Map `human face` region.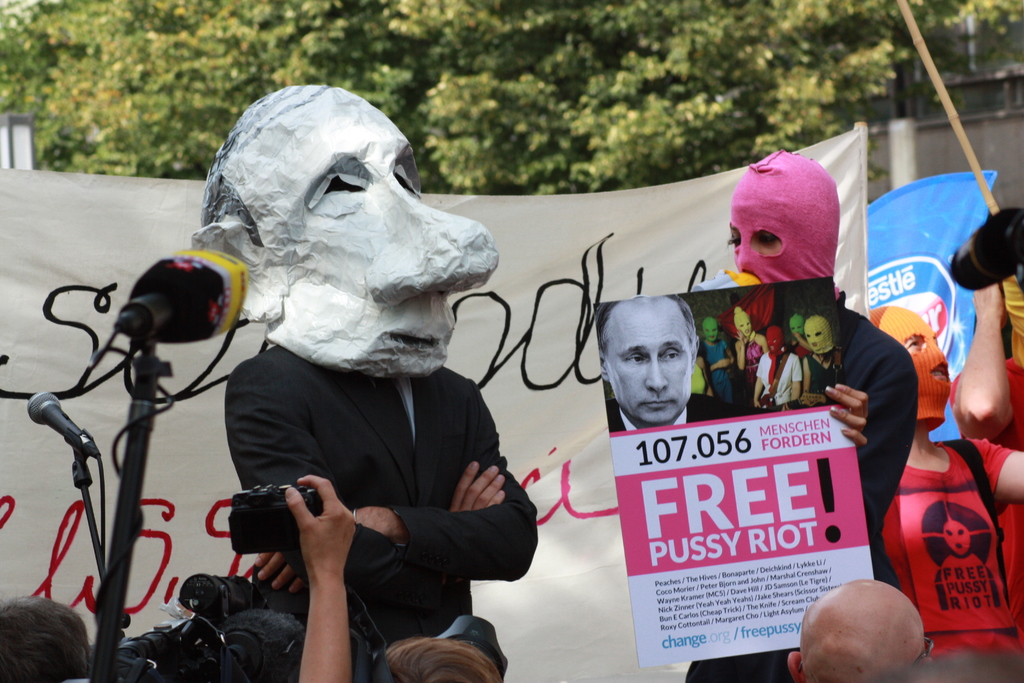
Mapped to rect(789, 321, 804, 335).
